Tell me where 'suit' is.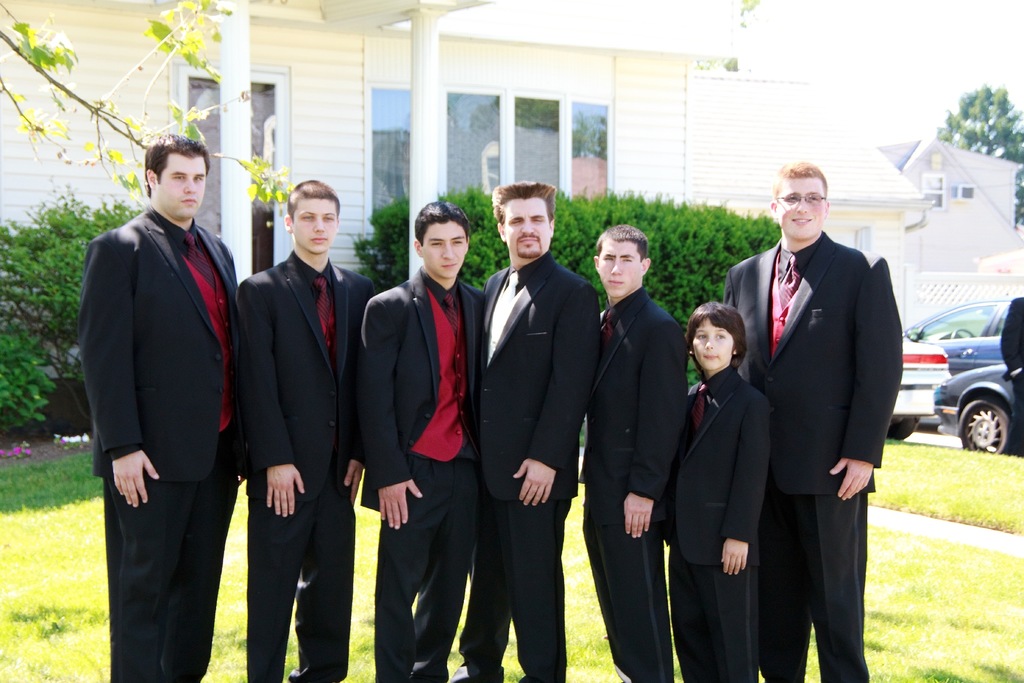
'suit' is at box(573, 285, 691, 682).
